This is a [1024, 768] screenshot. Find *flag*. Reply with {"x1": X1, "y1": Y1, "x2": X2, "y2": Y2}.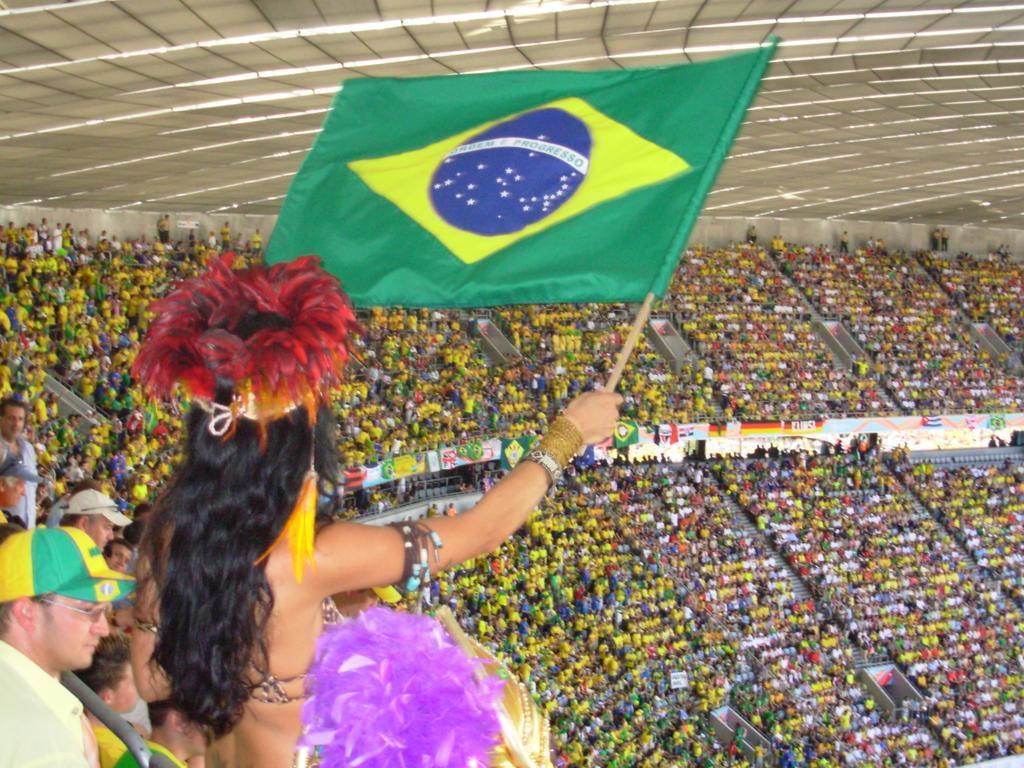
{"x1": 876, "y1": 665, "x2": 894, "y2": 684}.
